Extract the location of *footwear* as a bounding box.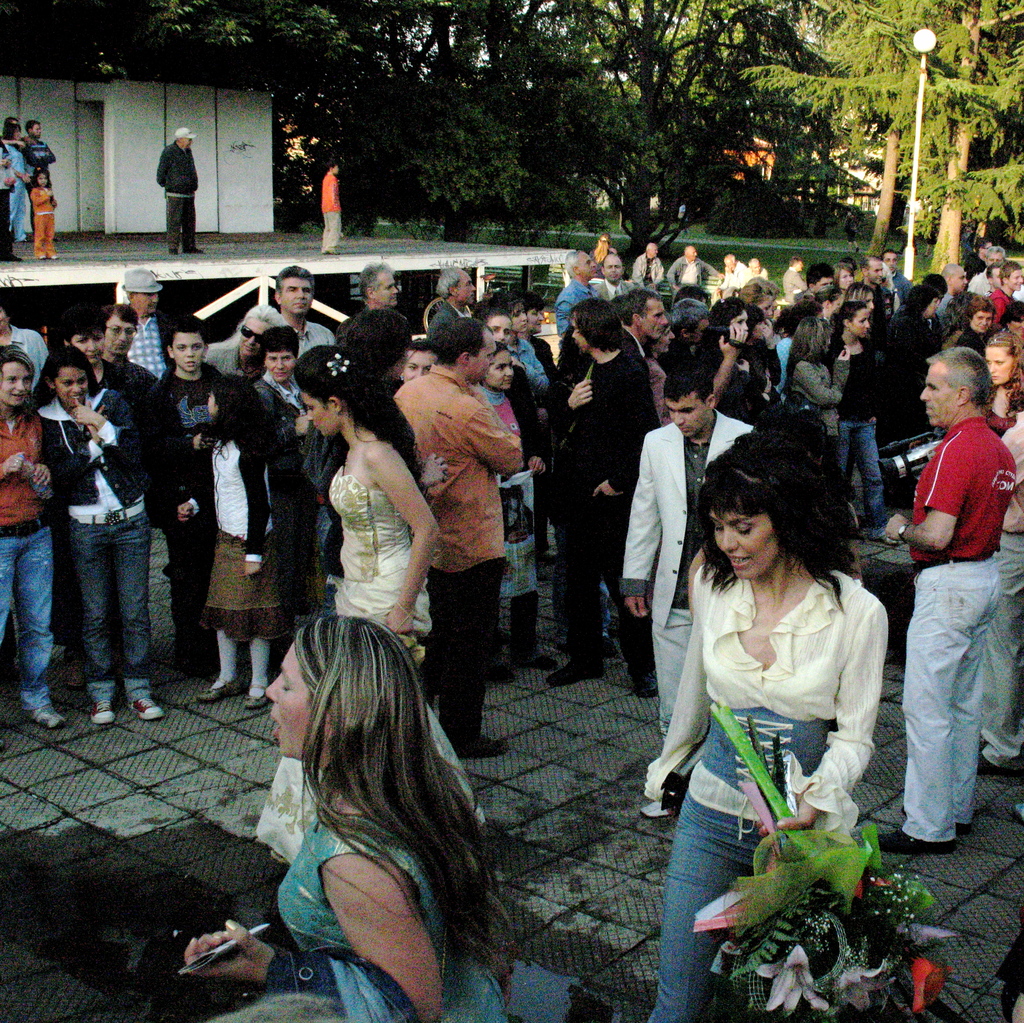
{"left": 978, "top": 755, "right": 1023, "bottom": 780}.
